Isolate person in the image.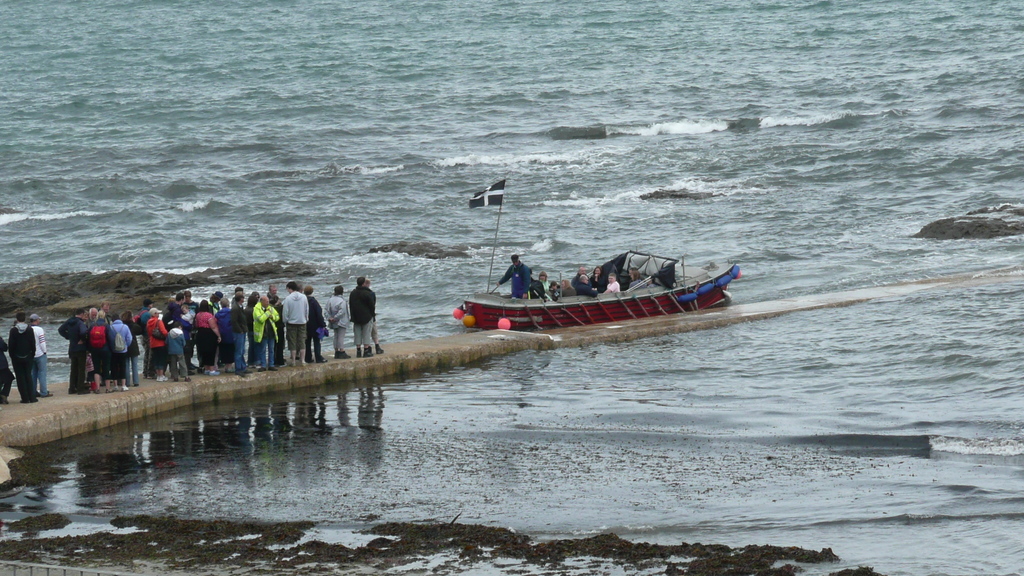
Isolated region: l=532, t=267, r=619, b=296.
